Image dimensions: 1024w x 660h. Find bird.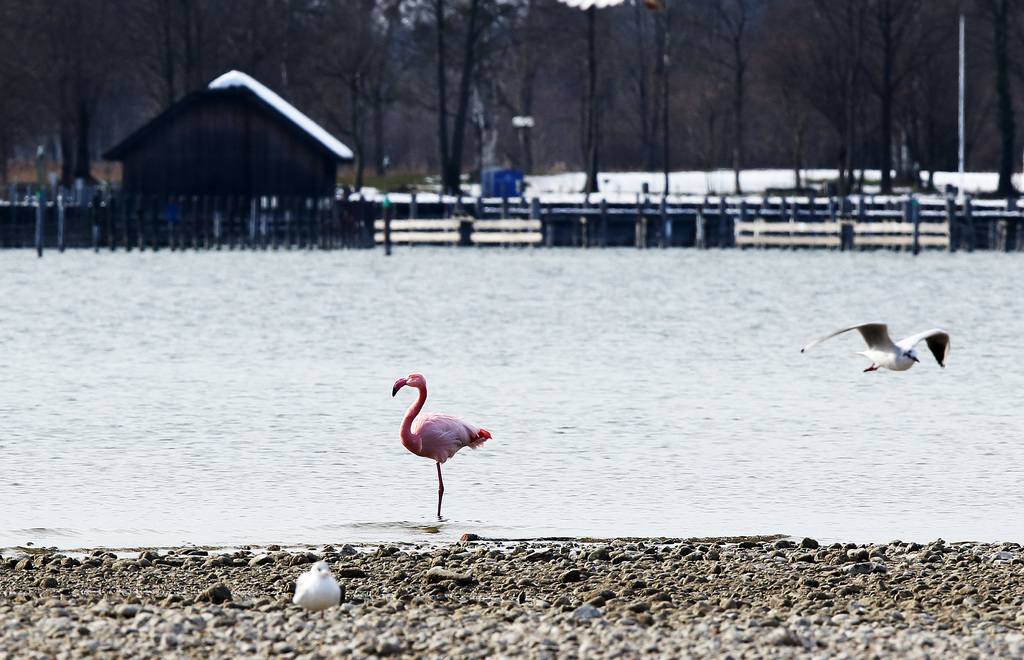
(387, 369, 488, 540).
